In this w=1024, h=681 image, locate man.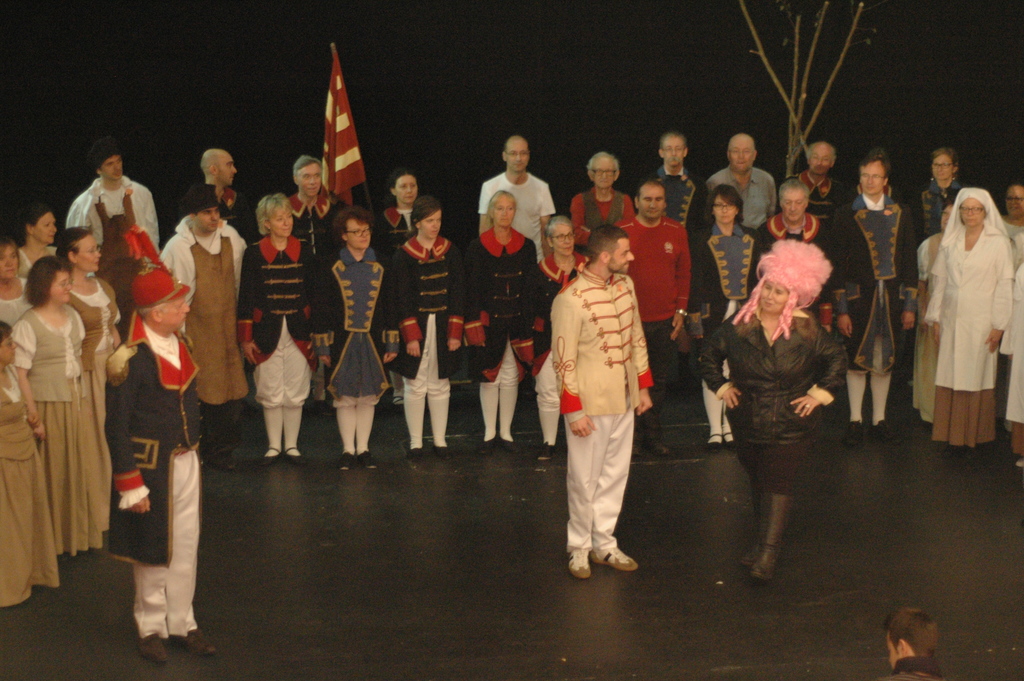
Bounding box: region(196, 142, 272, 251).
